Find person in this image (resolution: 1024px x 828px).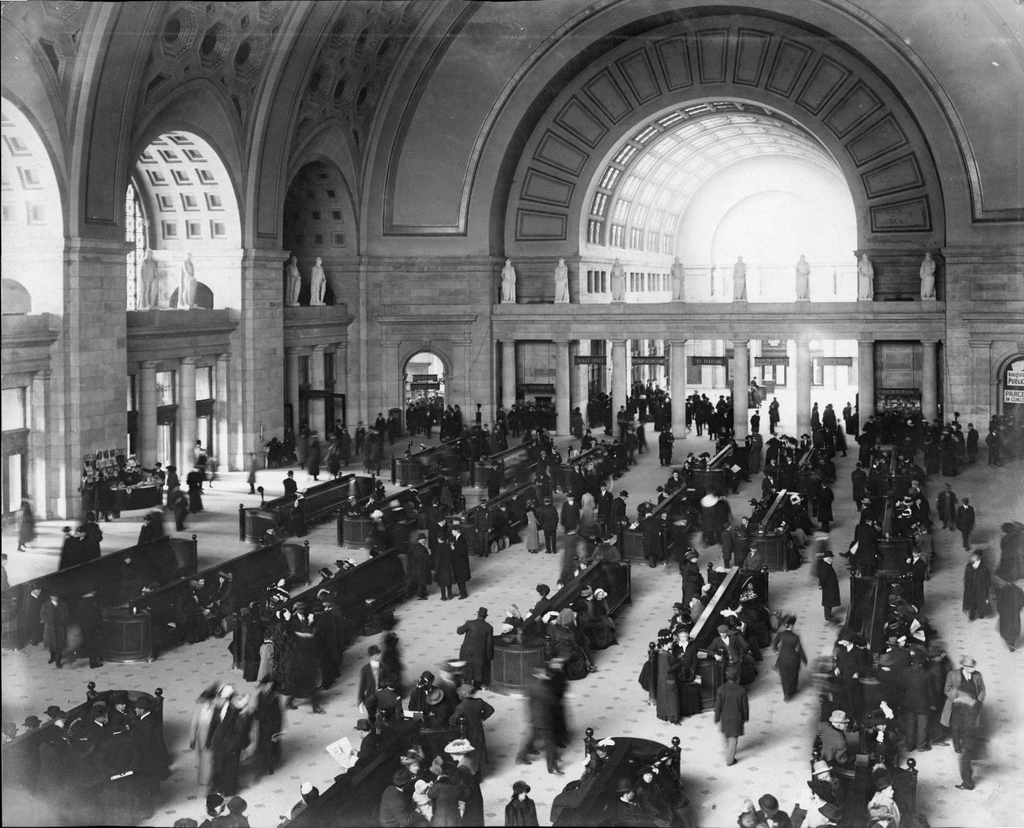
Rect(642, 416, 652, 453).
